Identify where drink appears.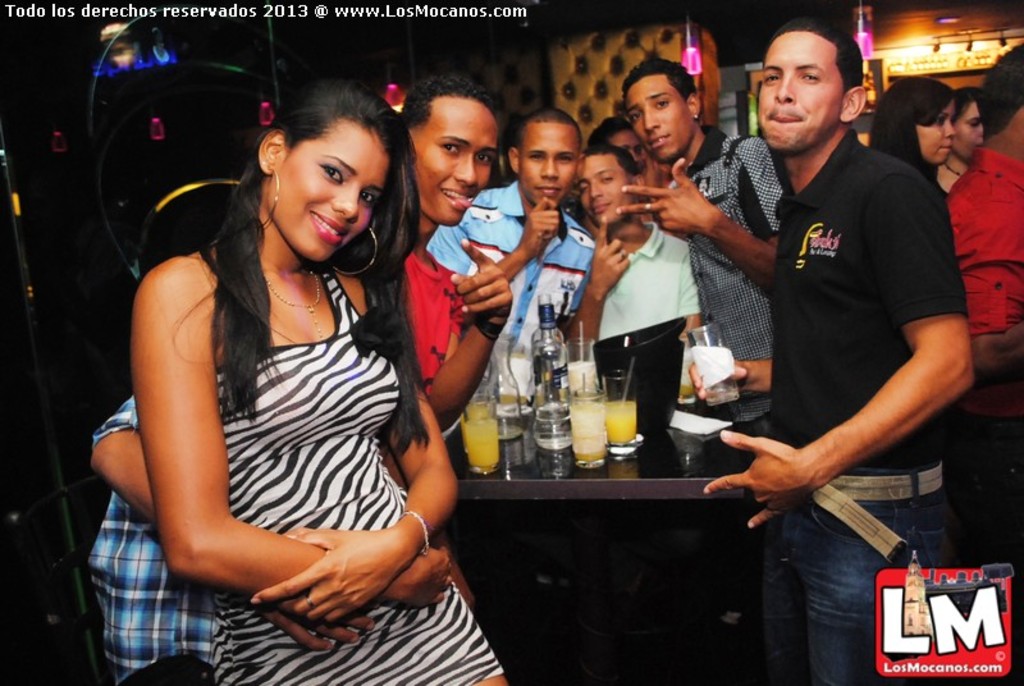
Appears at left=568, top=401, right=609, bottom=468.
